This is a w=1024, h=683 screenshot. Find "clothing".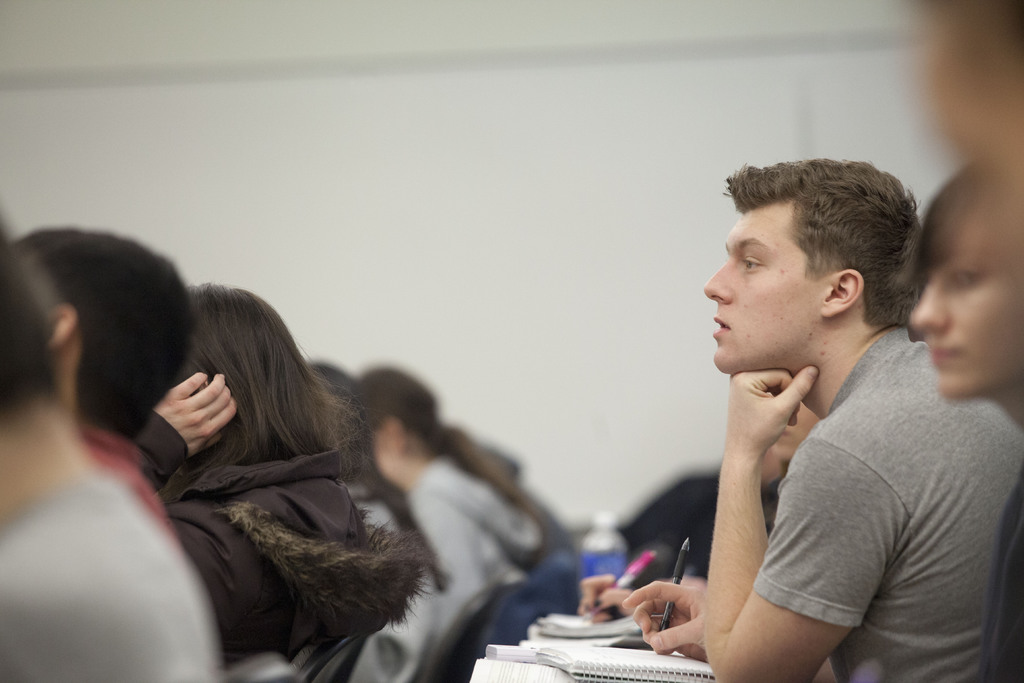
Bounding box: detection(617, 443, 724, 616).
